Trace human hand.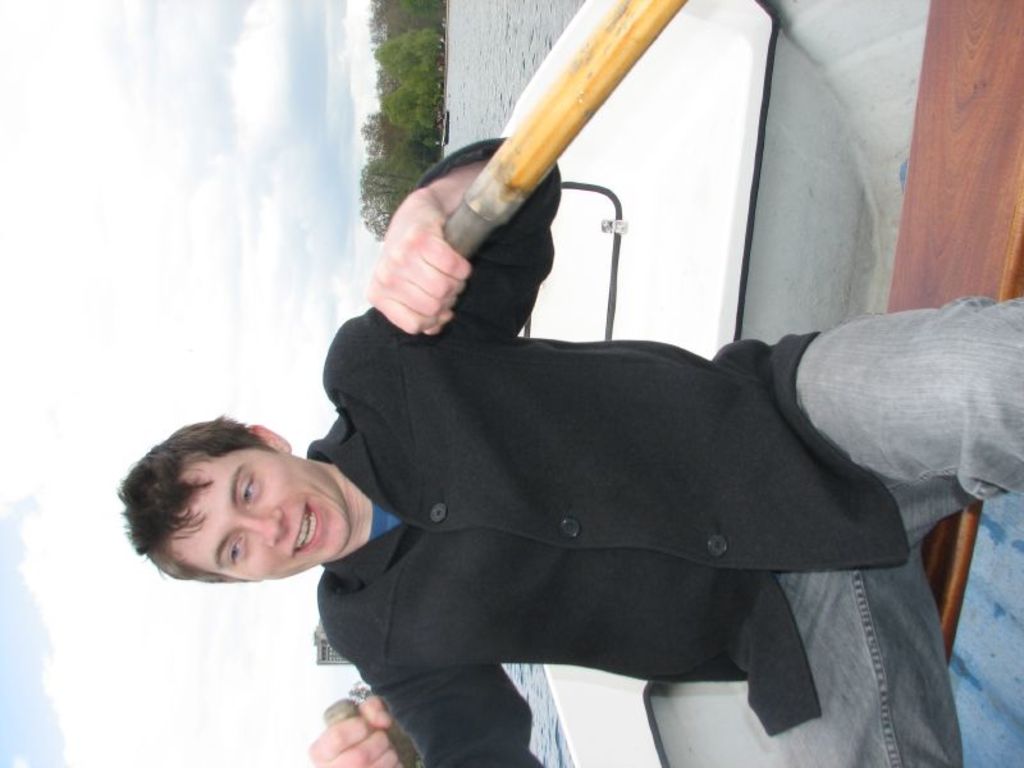
Traced to <region>307, 694, 406, 767</region>.
